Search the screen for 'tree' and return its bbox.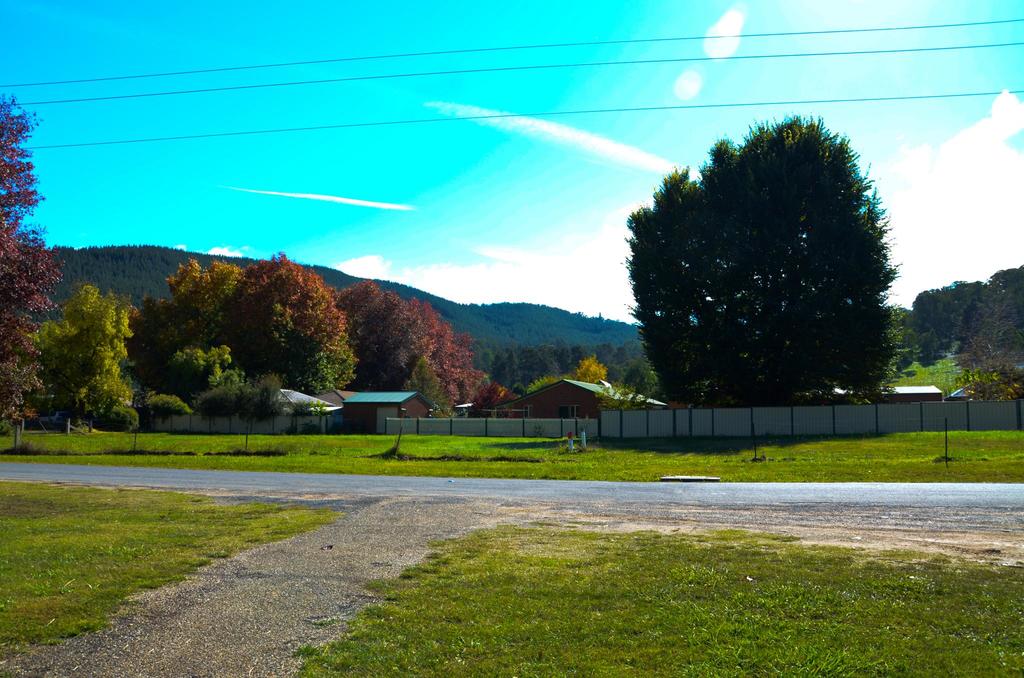
Found: [625,112,897,422].
